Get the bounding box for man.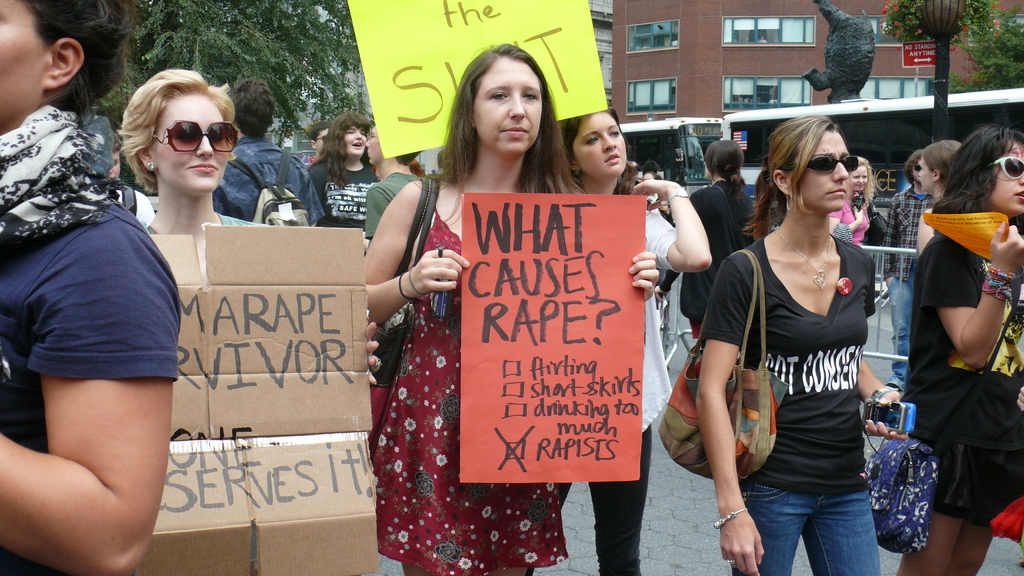
box(311, 121, 331, 159).
